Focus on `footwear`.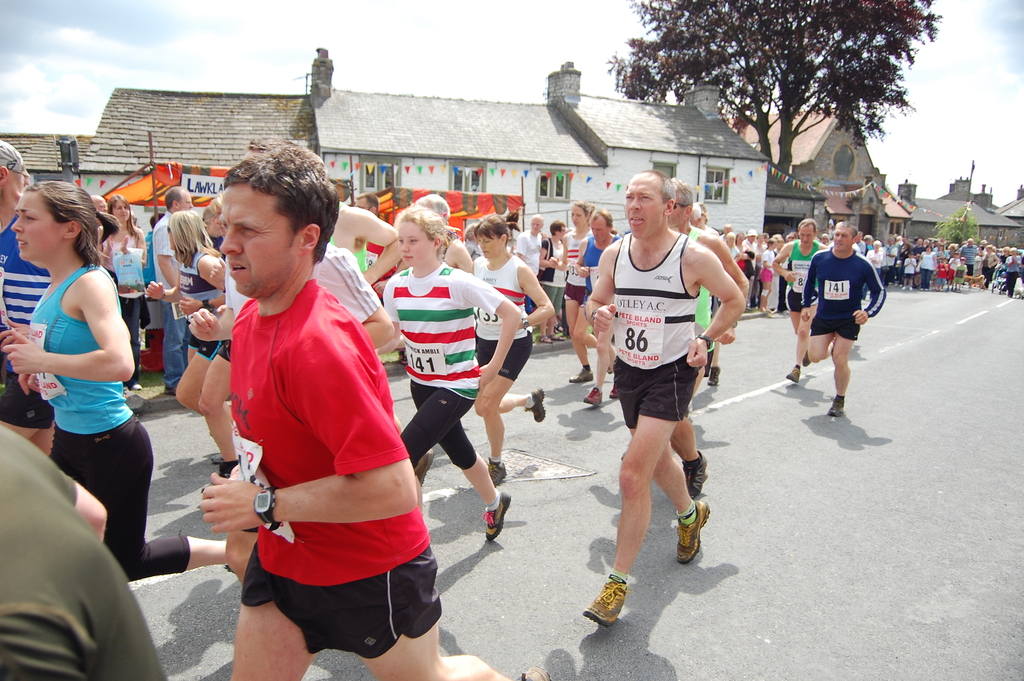
Focused at 588:569:645:646.
